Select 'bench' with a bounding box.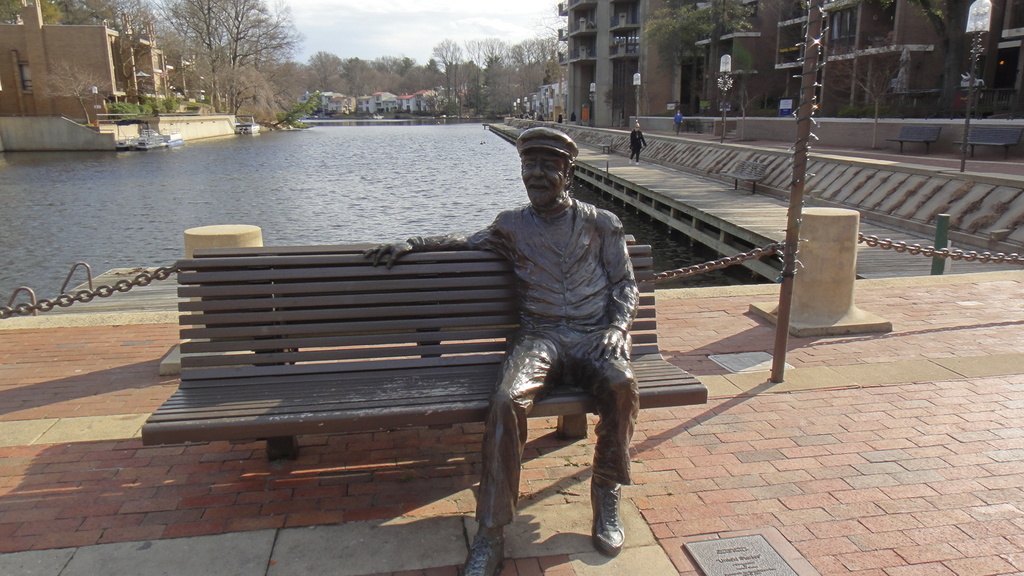
rect(522, 124, 530, 129).
